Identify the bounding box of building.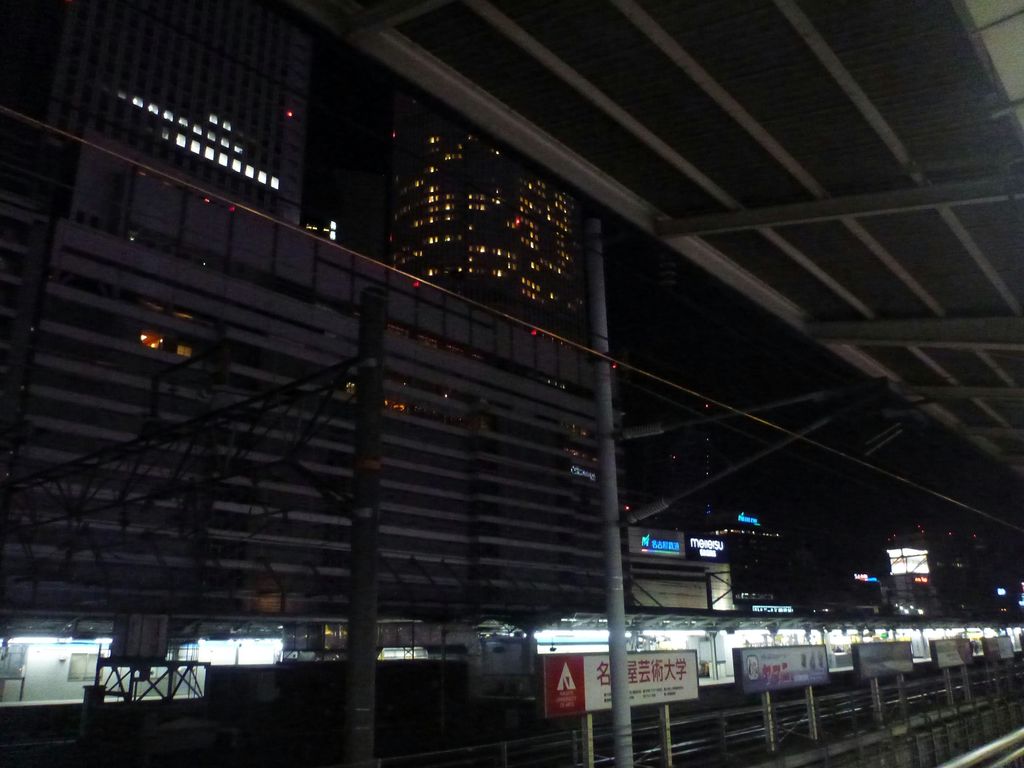
(0, 130, 622, 767).
